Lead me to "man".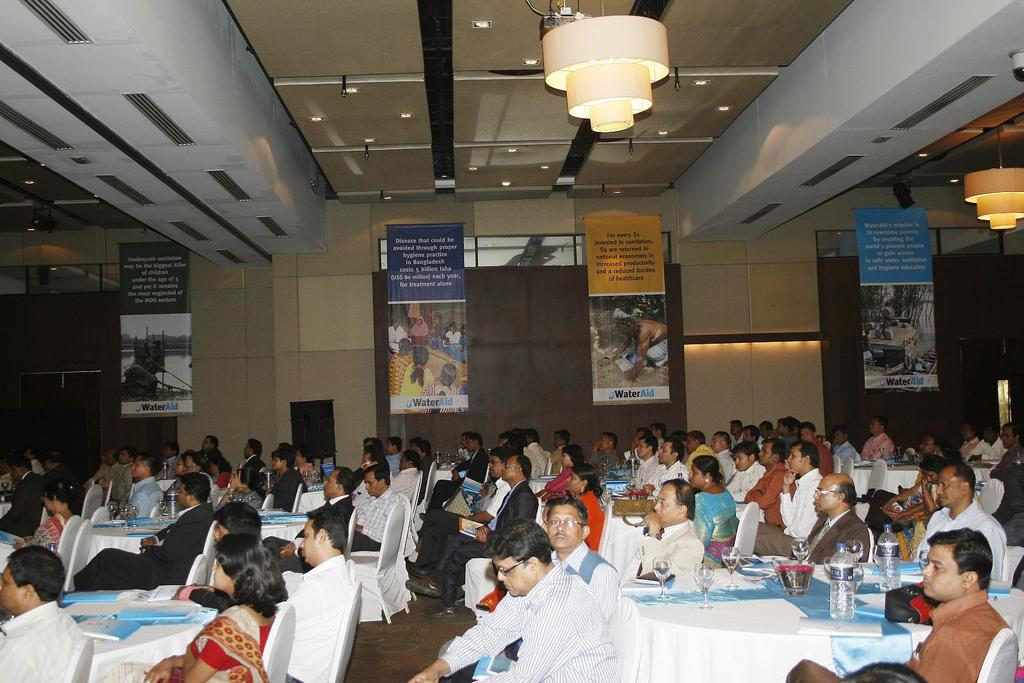
Lead to 350, 442, 386, 501.
